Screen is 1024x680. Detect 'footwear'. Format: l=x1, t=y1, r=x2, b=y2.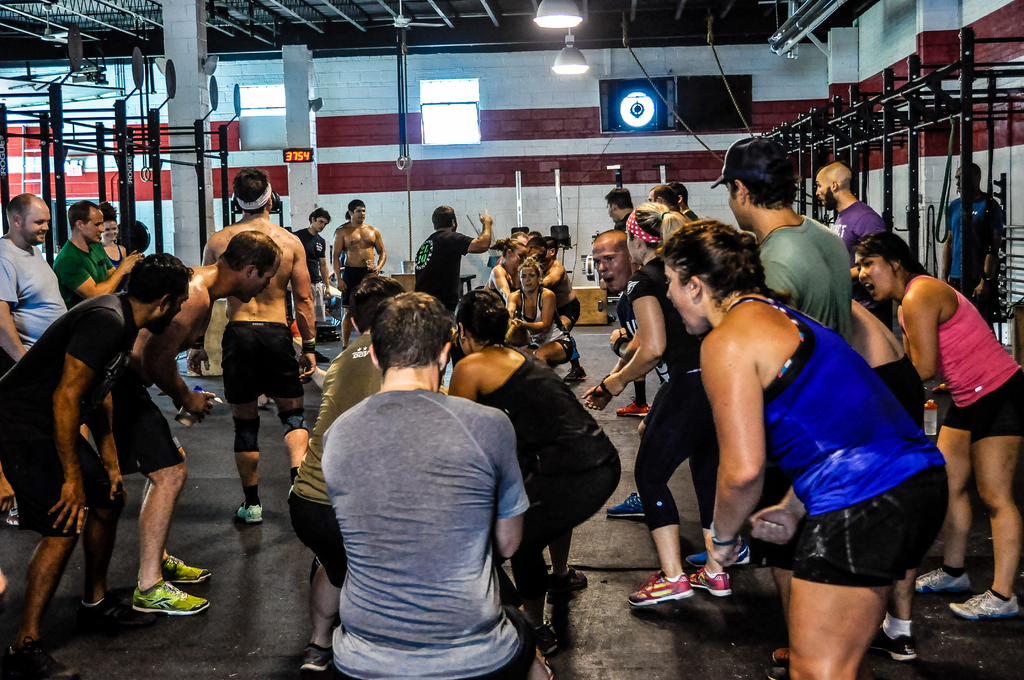
l=234, t=503, r=266, b=524.
